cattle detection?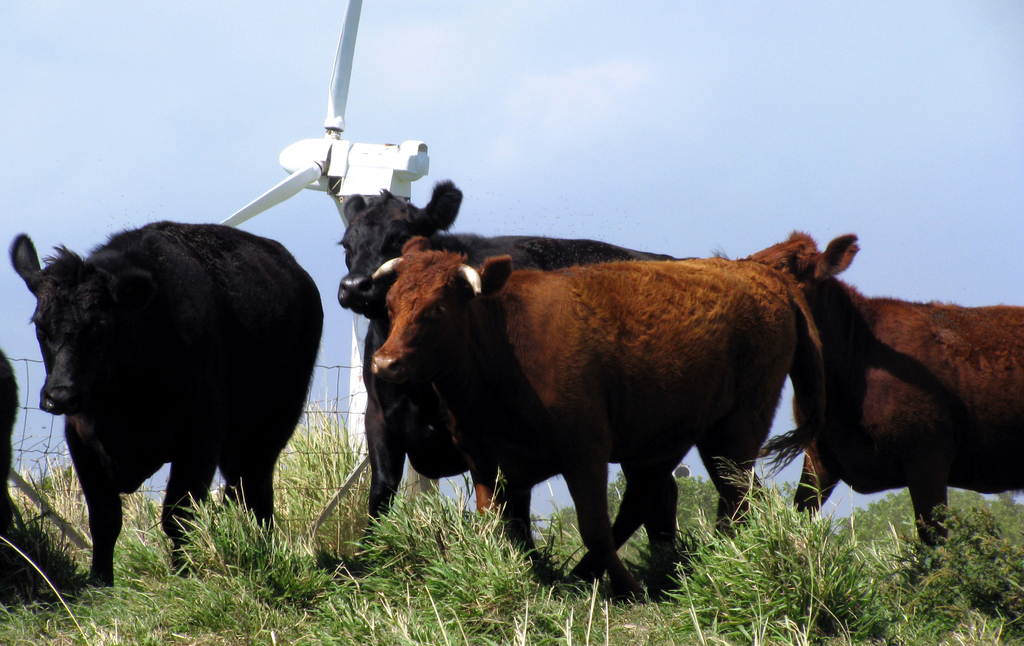
pyautogui.locateOnScreen(334, 177, 686, 558)
